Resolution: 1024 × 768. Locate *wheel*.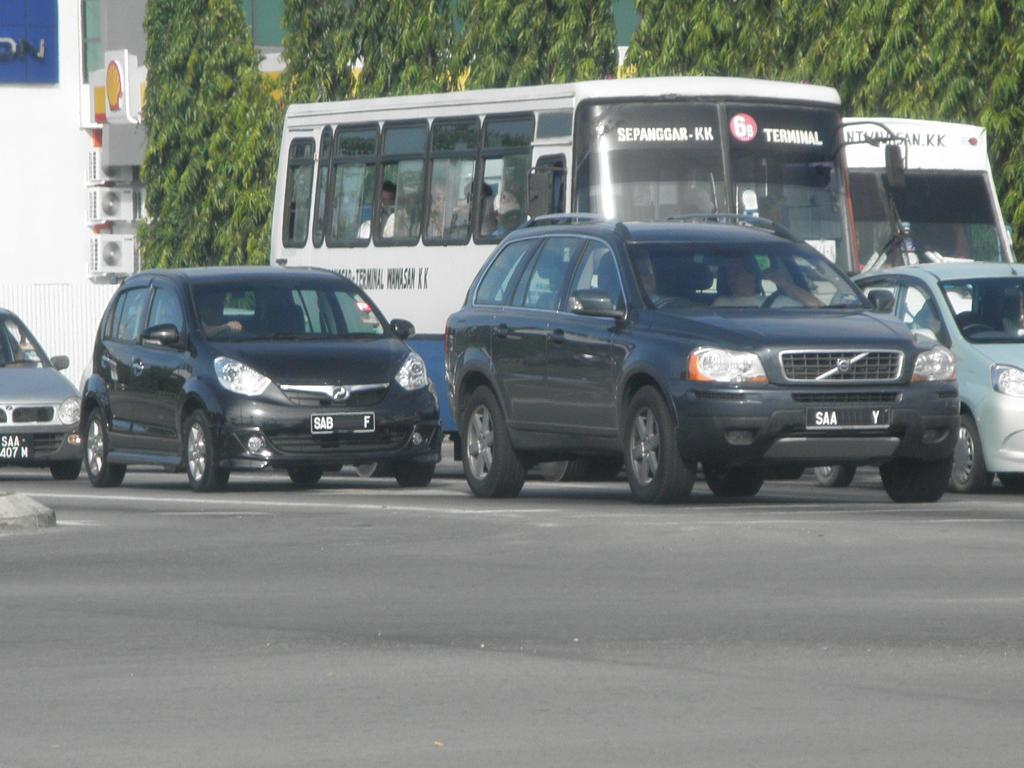
288 466 321 483.
